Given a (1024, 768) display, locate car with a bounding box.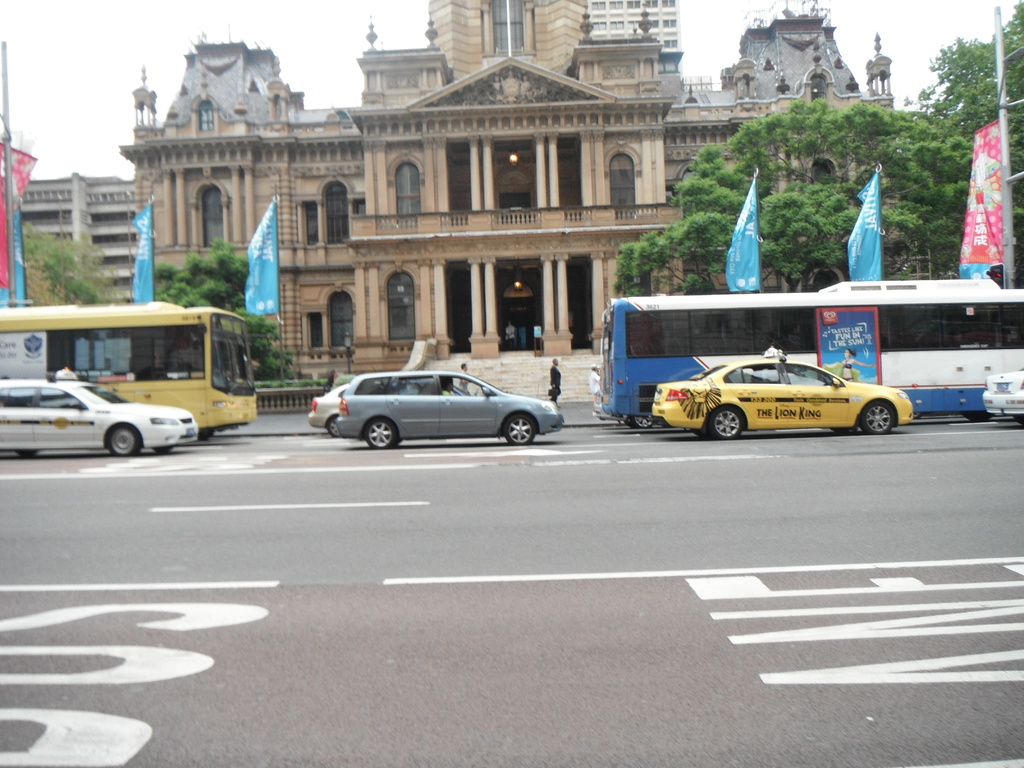
Located: (982, 367, 1023, 424).
